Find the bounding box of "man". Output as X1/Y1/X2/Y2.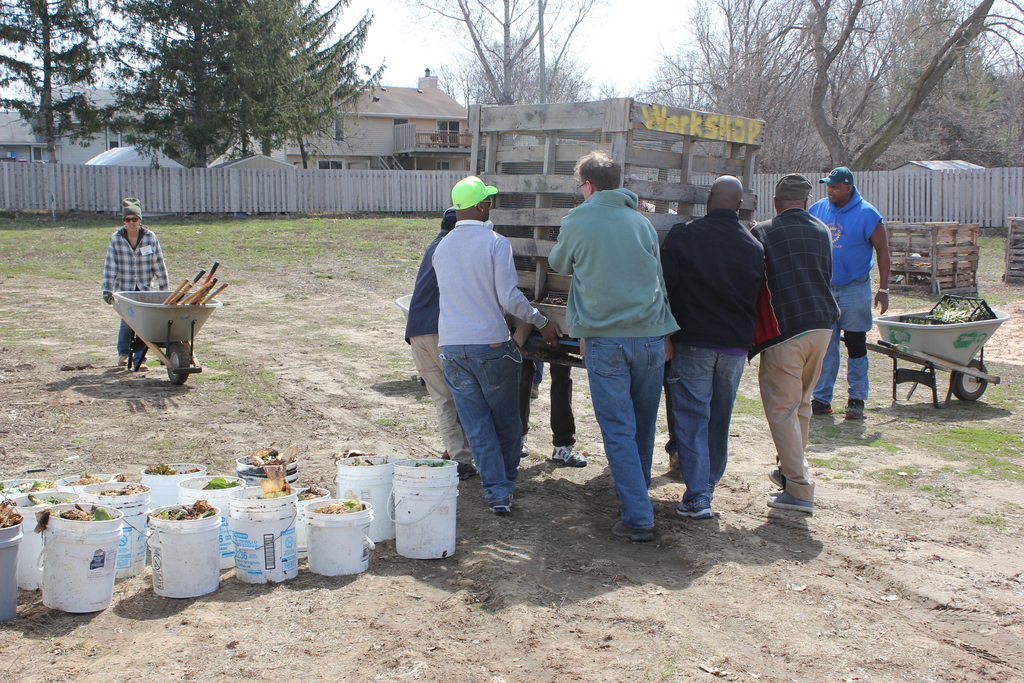
750/172/845/514.
